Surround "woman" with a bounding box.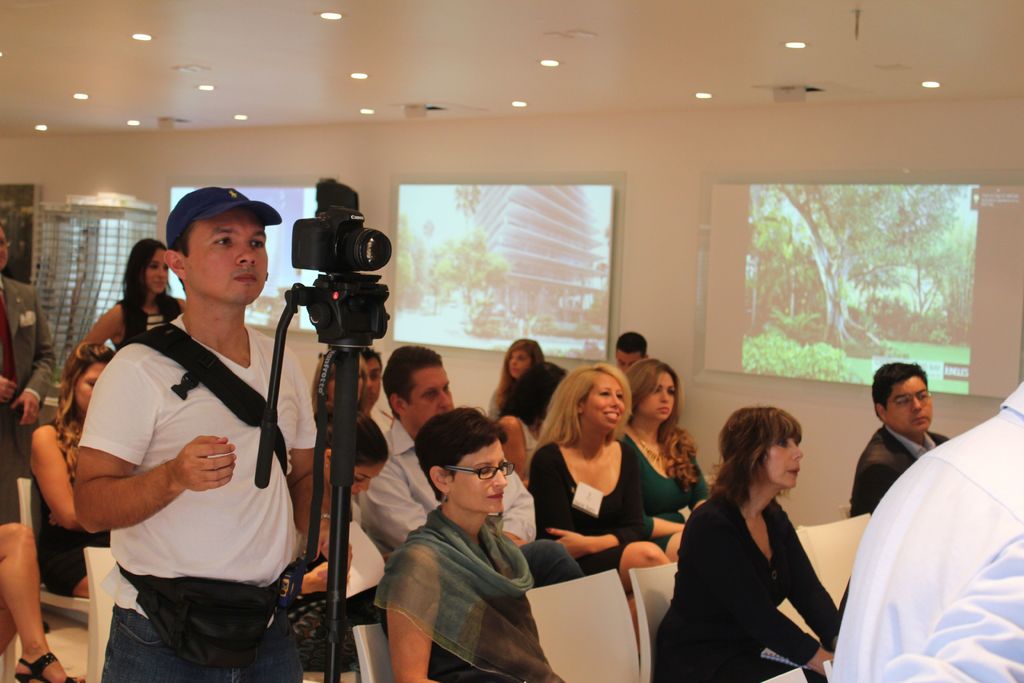
<bbox>492, 336, 544, 421</bbox>.
